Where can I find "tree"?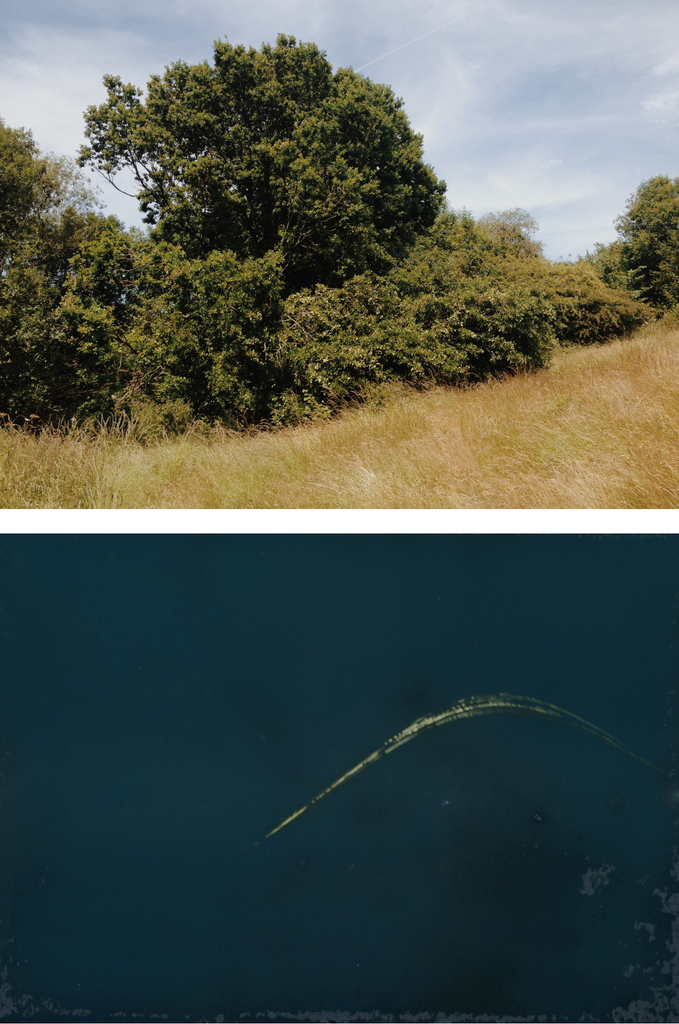
You can find it at bbox=[448, 203, 477, 245].
